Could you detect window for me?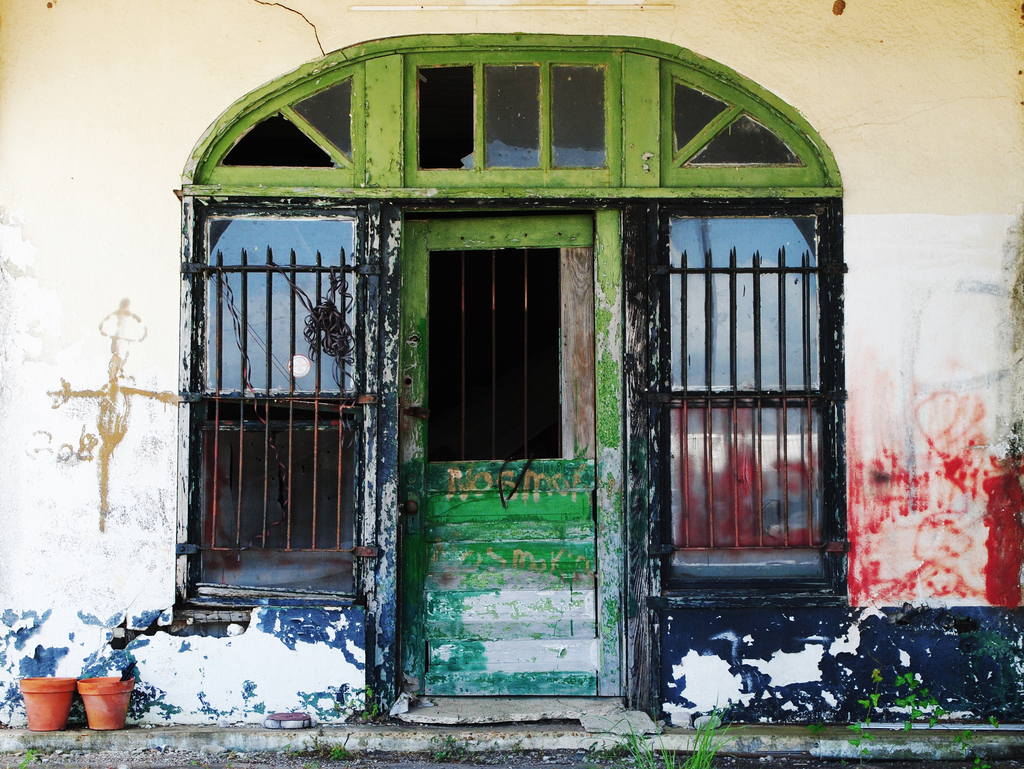
Detection result: <region>655, 166, 852, 586</region>.
